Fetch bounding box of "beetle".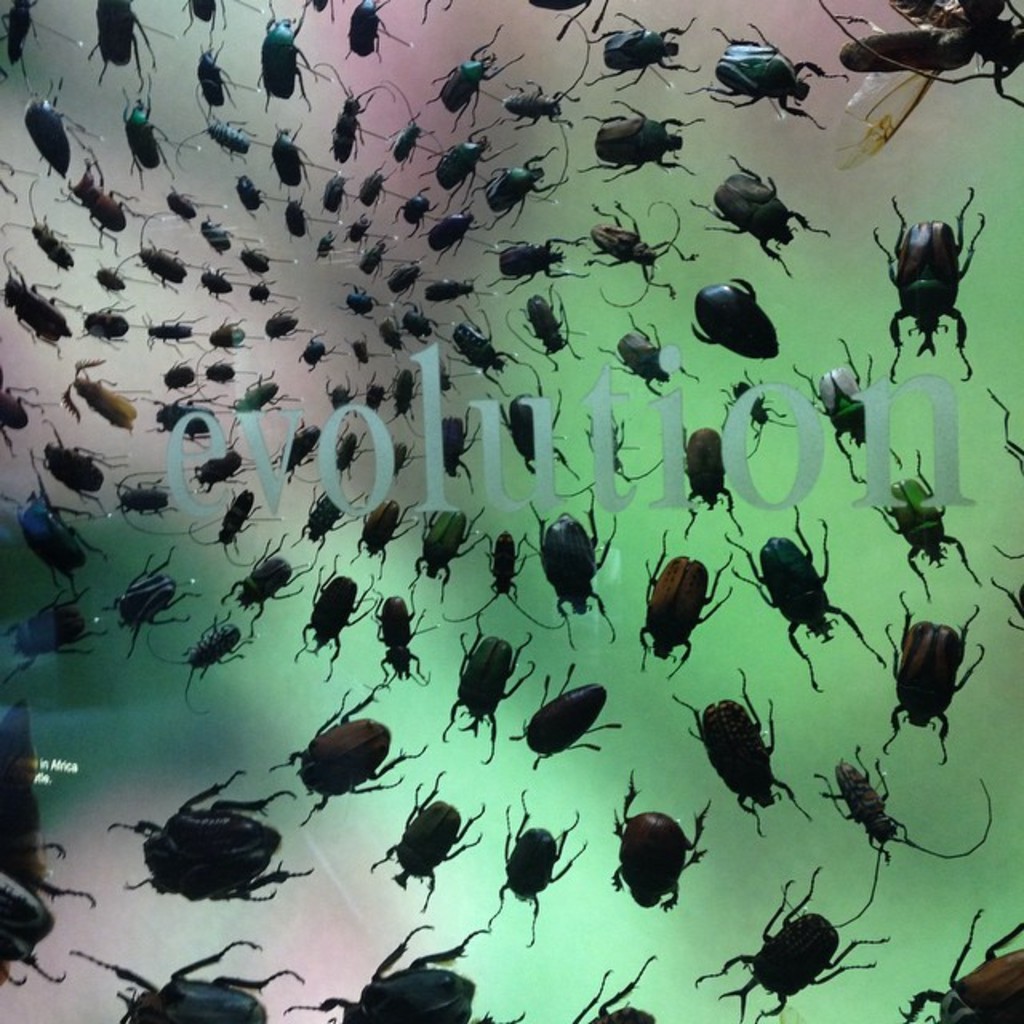
Bbox: box=[178, 93, 270, 160].
